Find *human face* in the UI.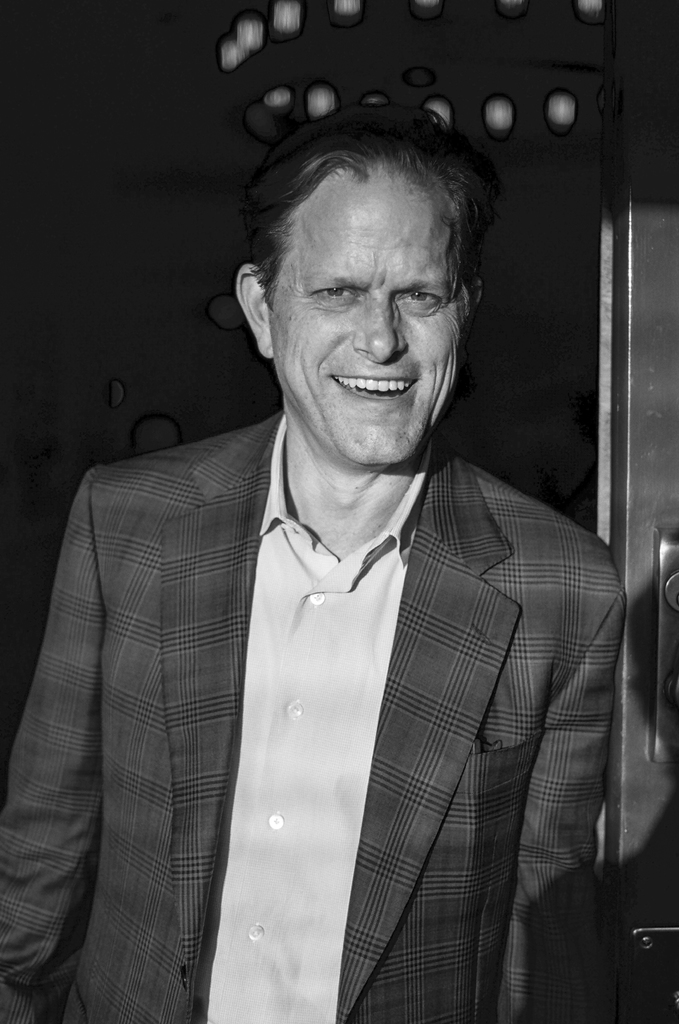
UI element at 272 173 459 463.
